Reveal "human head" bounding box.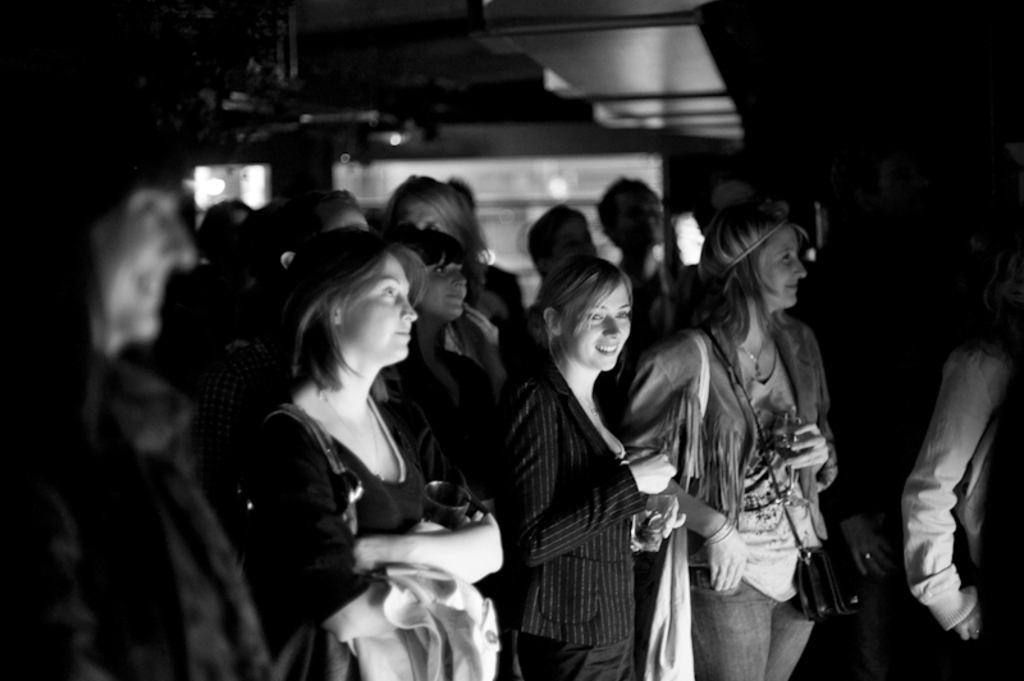
Revealed: region(525, 201, 596, 276).
